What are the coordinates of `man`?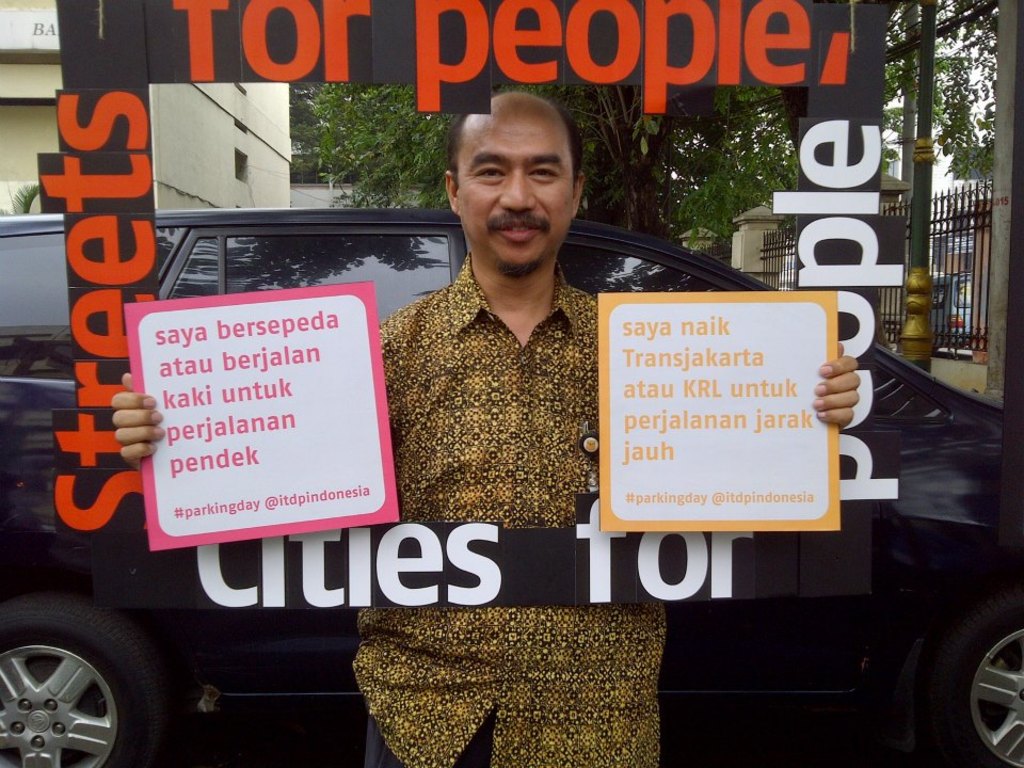
(113,84,864,767).
